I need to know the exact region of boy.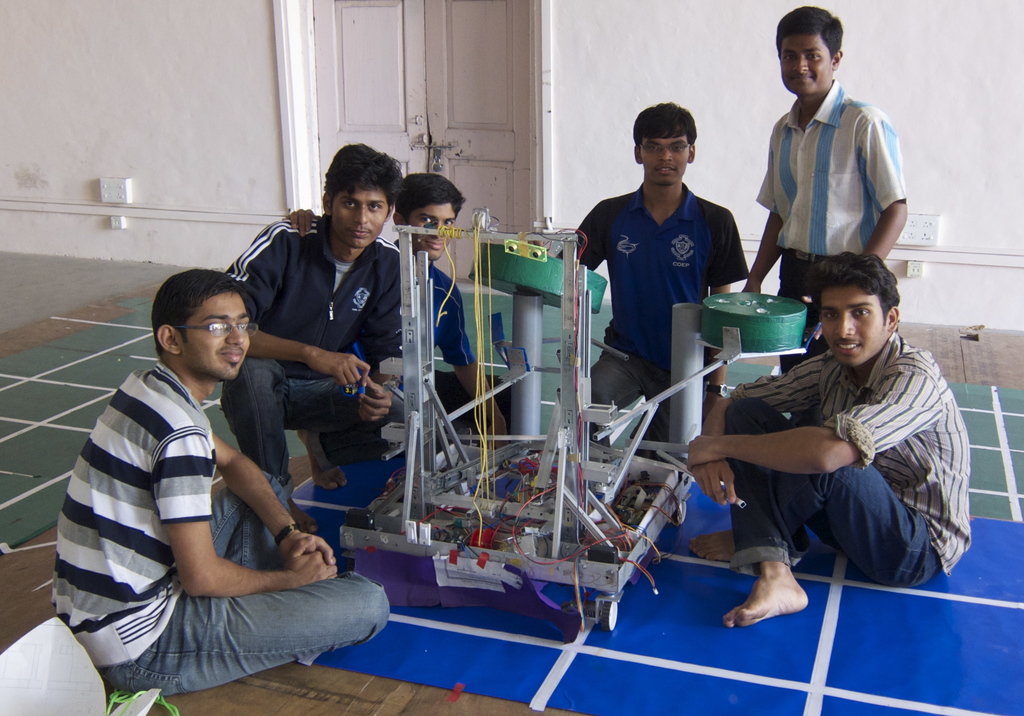
Region: (left=689, top=253, right=972, bottom=626).
